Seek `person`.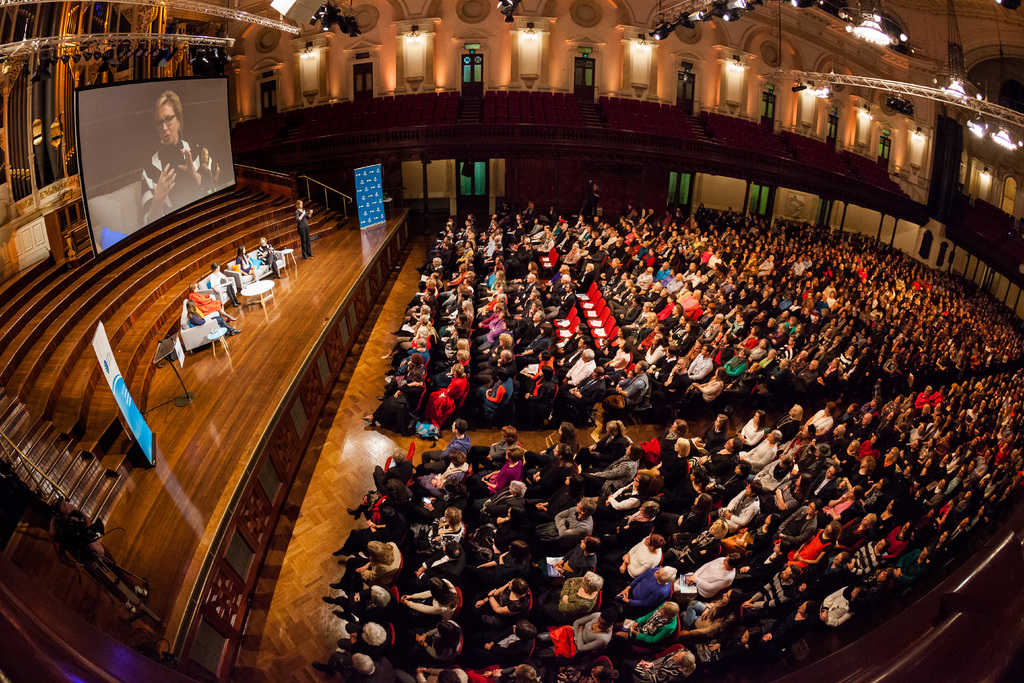
[293, 200, 316, 261].
